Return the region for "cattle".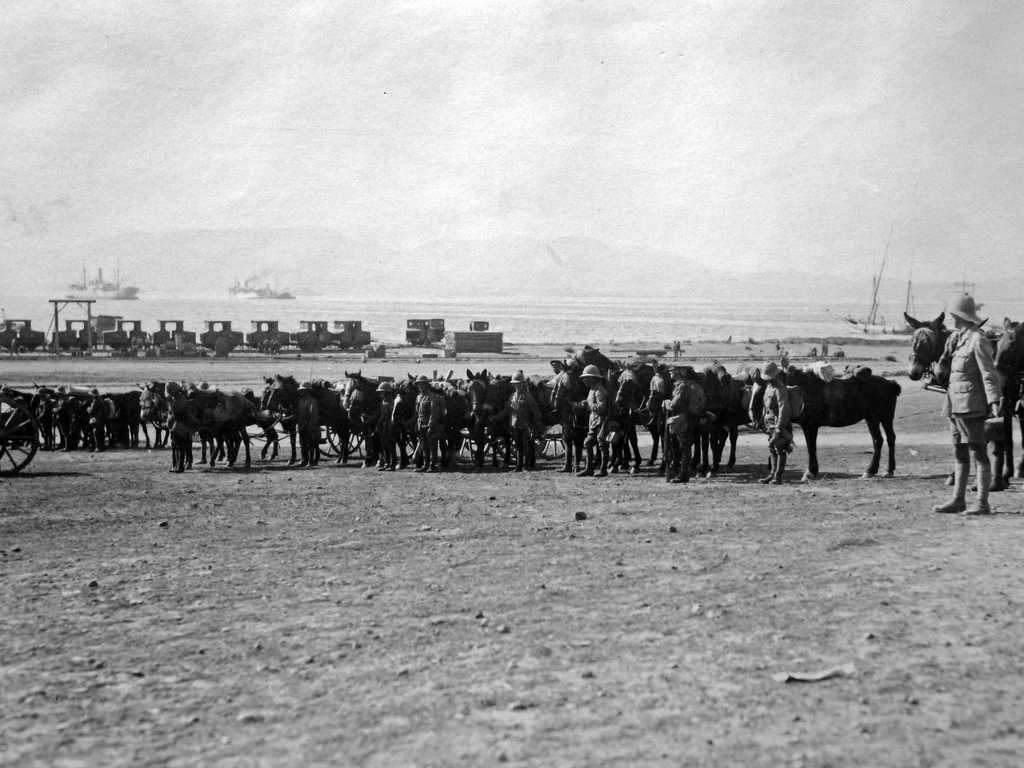
left=989, top=310, right=1023, bottom=483.
